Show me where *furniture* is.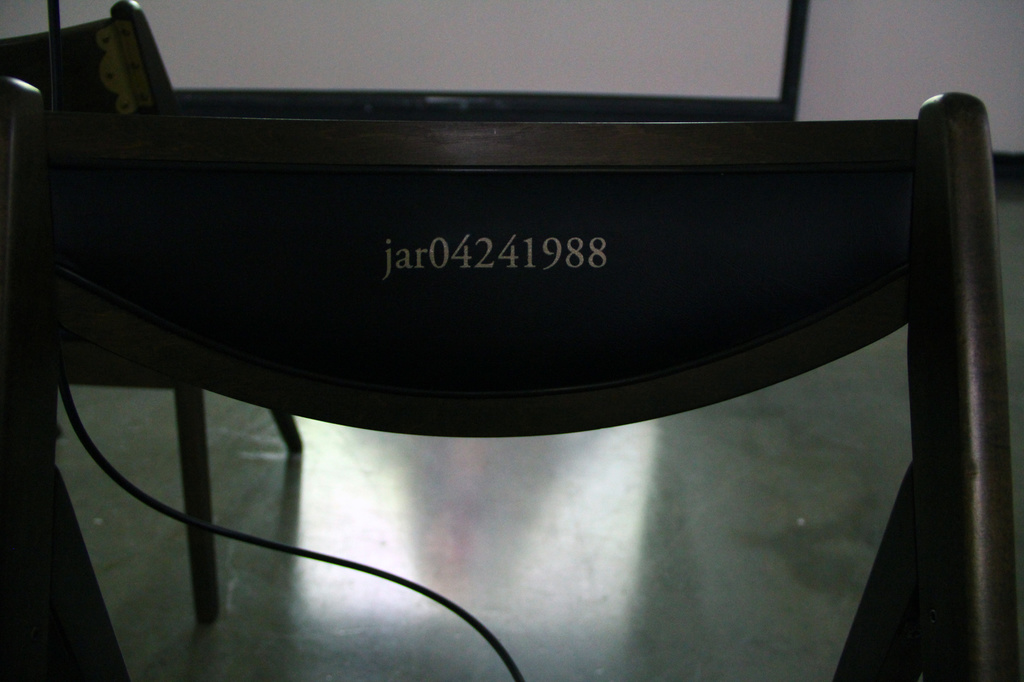
*furniture* is at (x1=0, y1=75, x2=1023, y2=681).
